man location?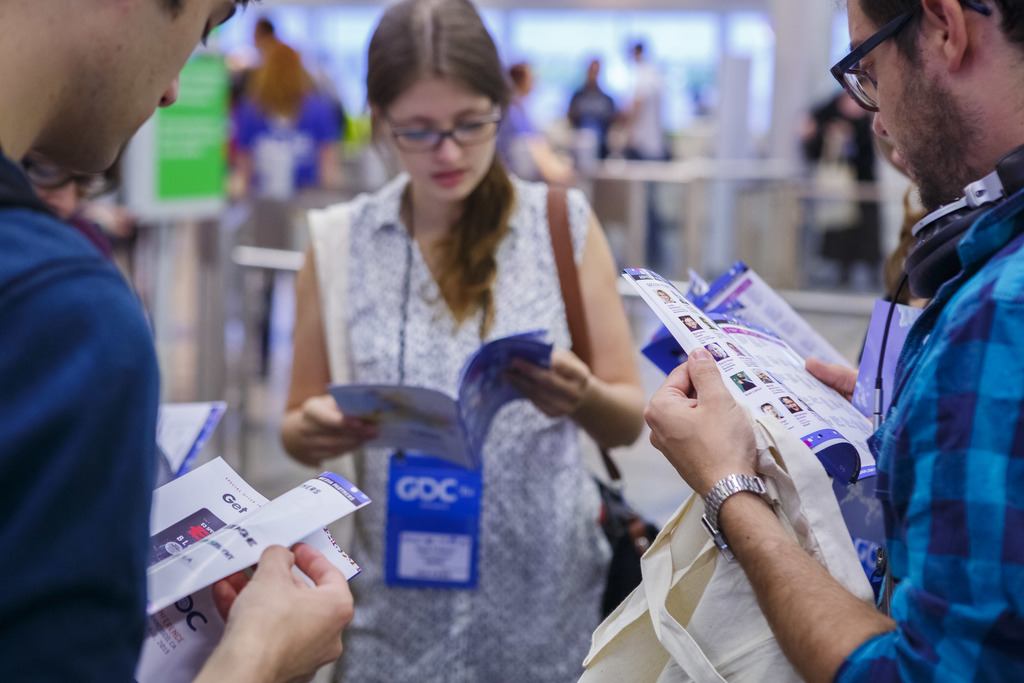
x1=0, y1=0, x2=355, y2=682
